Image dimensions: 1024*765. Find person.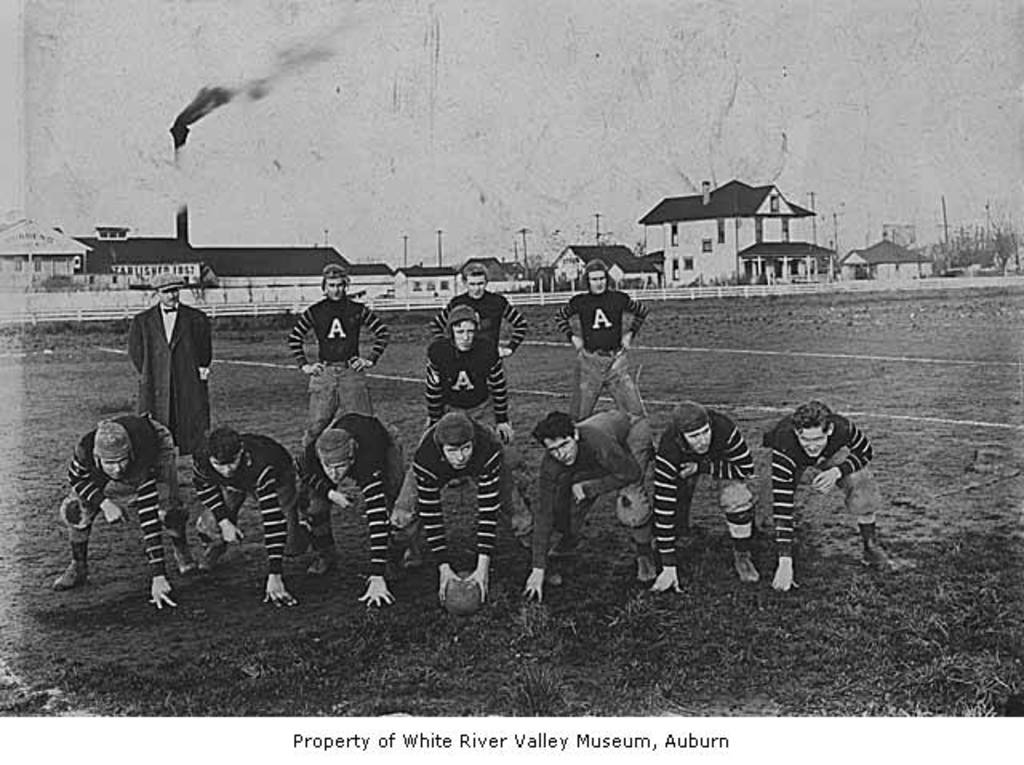
x1=50, y1=408, x2=190, y2=607.
